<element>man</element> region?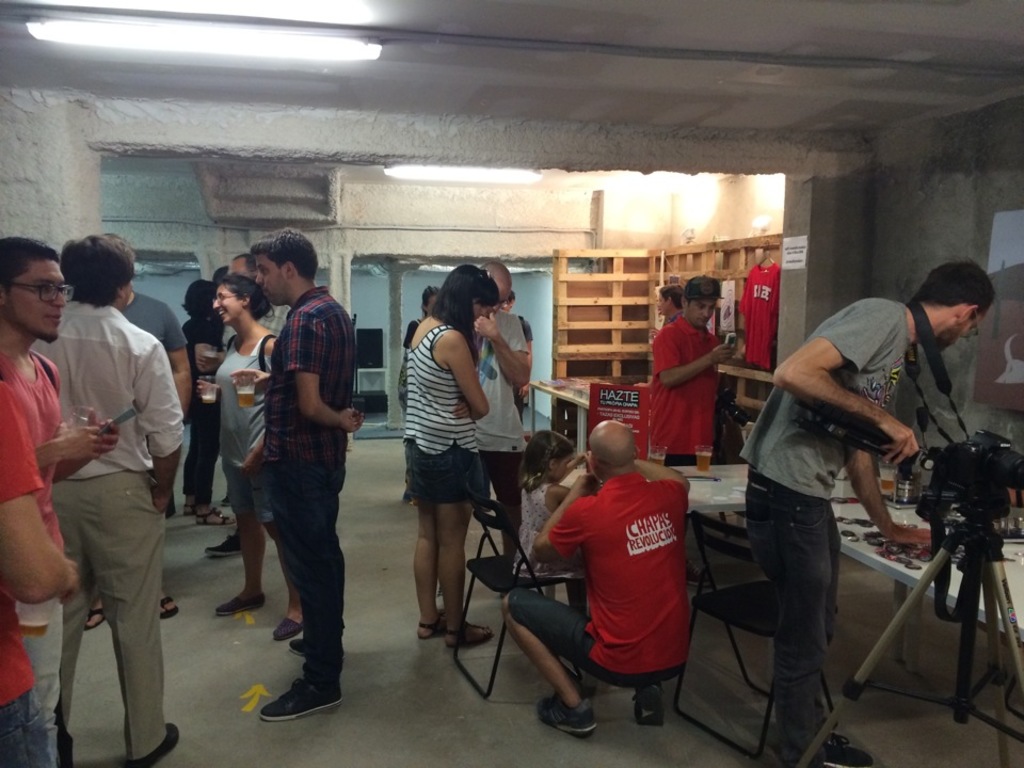
[649,284,681,335]
